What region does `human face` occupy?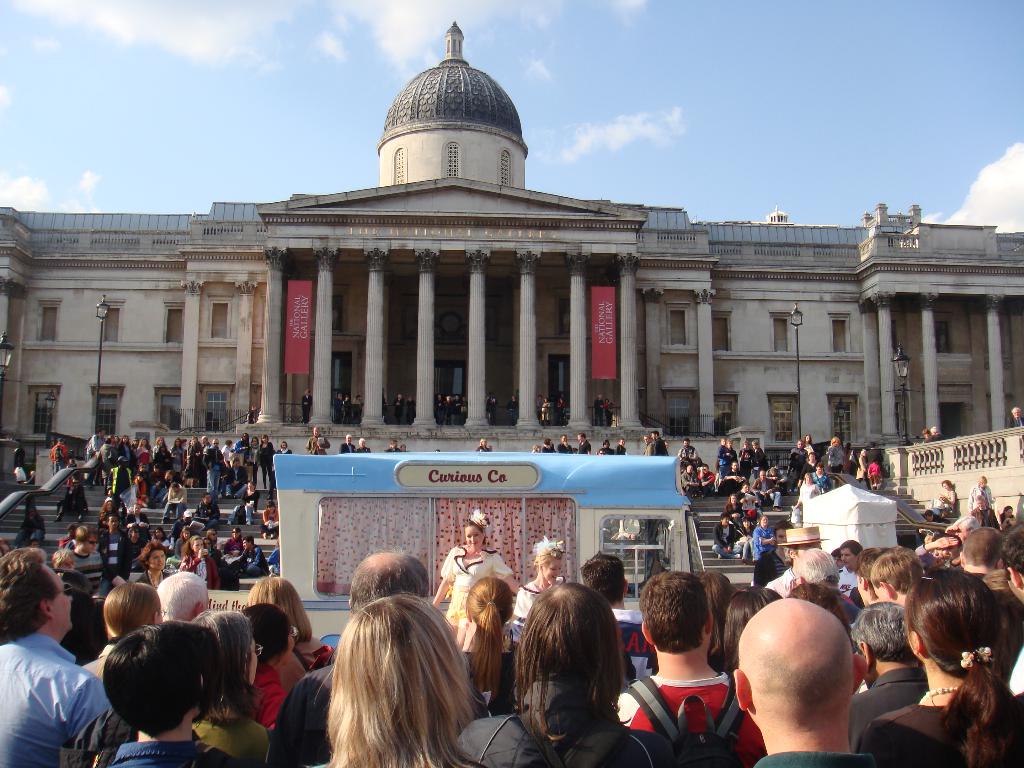
[33, 543, 37, 546].
